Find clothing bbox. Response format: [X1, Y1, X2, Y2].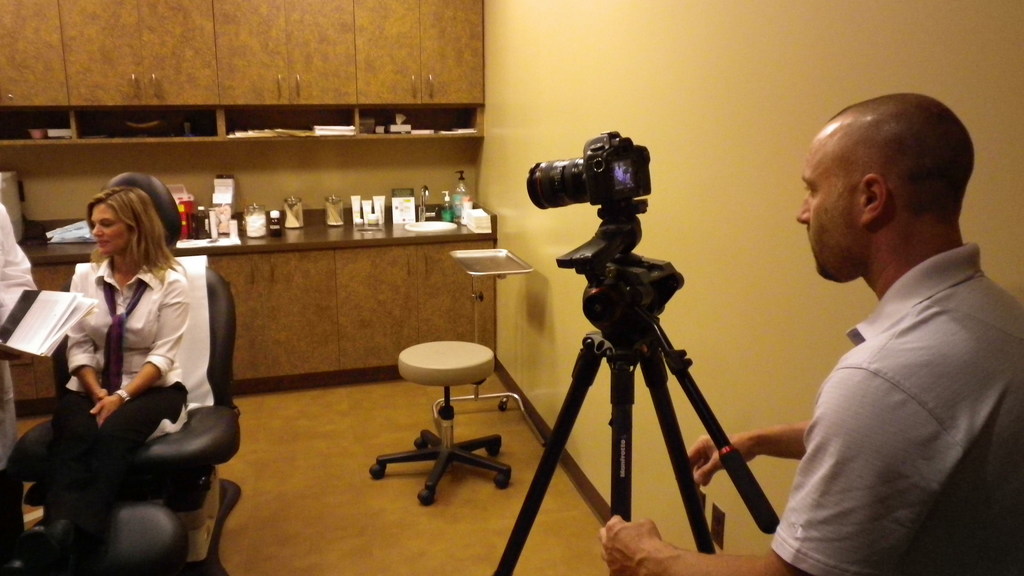
[766, 182, 1016, 575].
